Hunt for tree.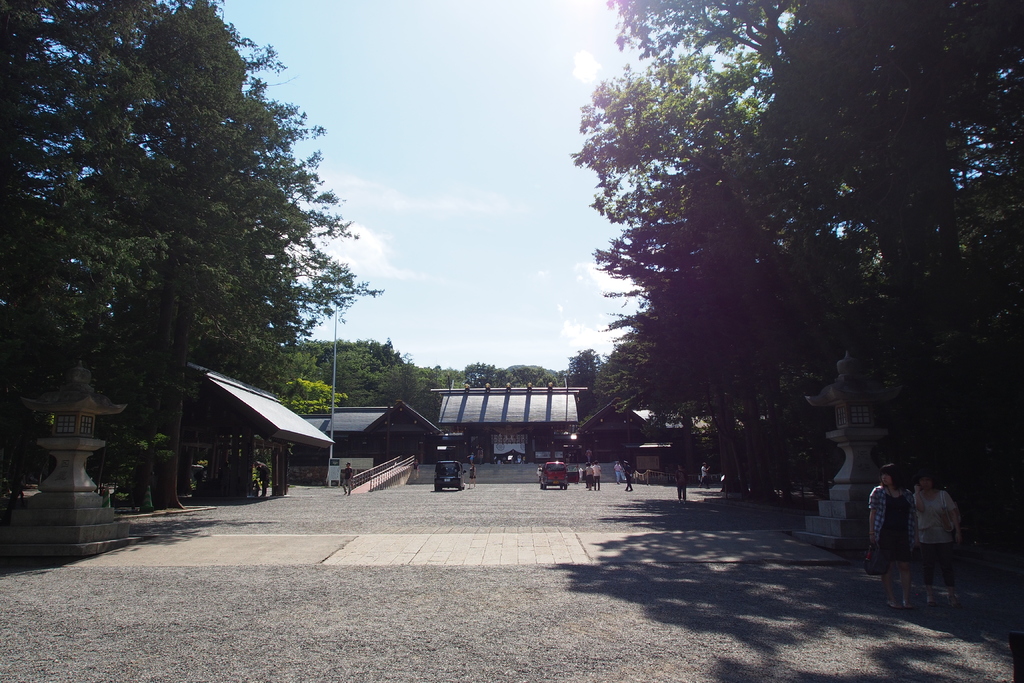
Hunted down at region(356, 320, 433, 420).
